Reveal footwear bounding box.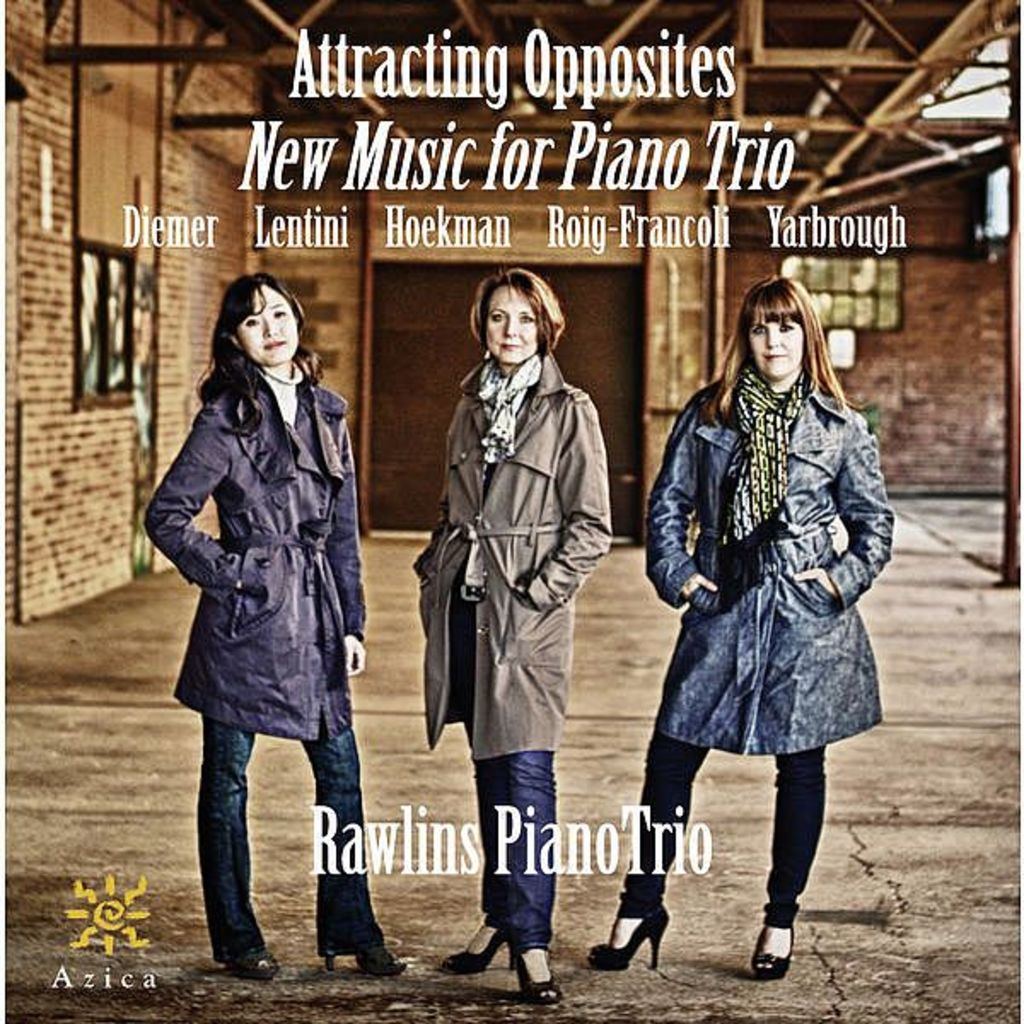
Revealed: detection(224, 947, 275, 975).
